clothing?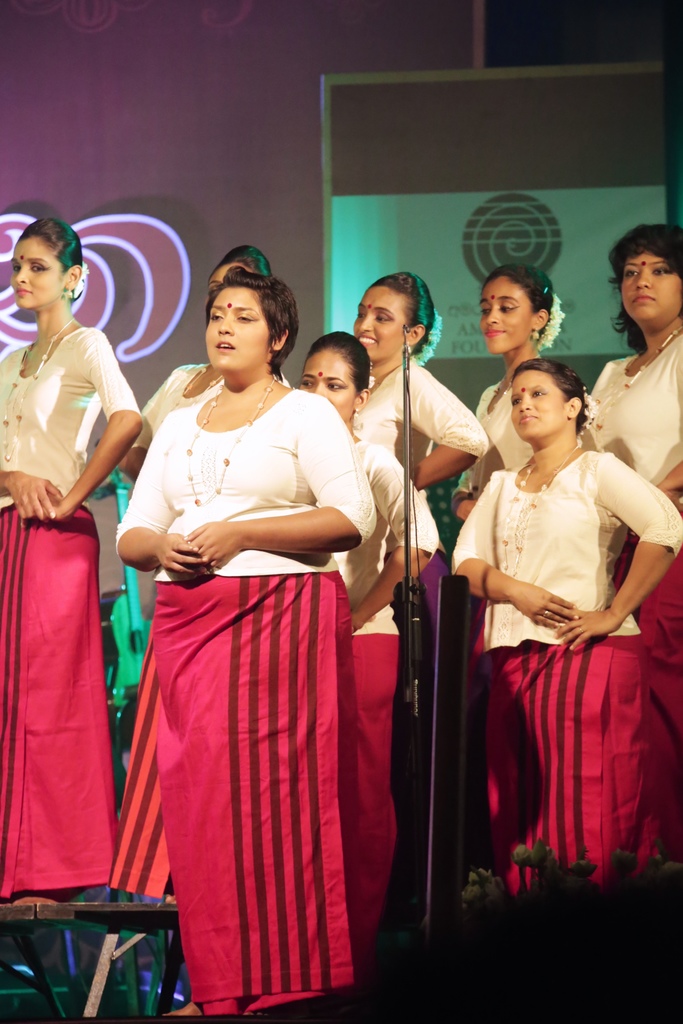
box(373, 353, 494, 495)
